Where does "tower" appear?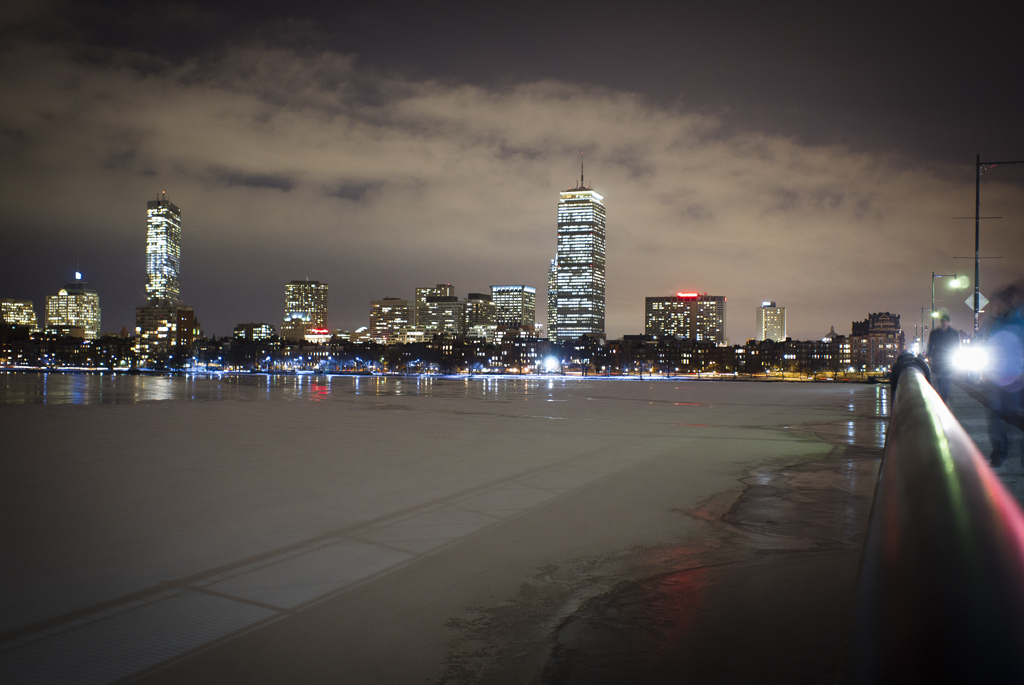
Appears at locate(285, 275, 326, 326).
